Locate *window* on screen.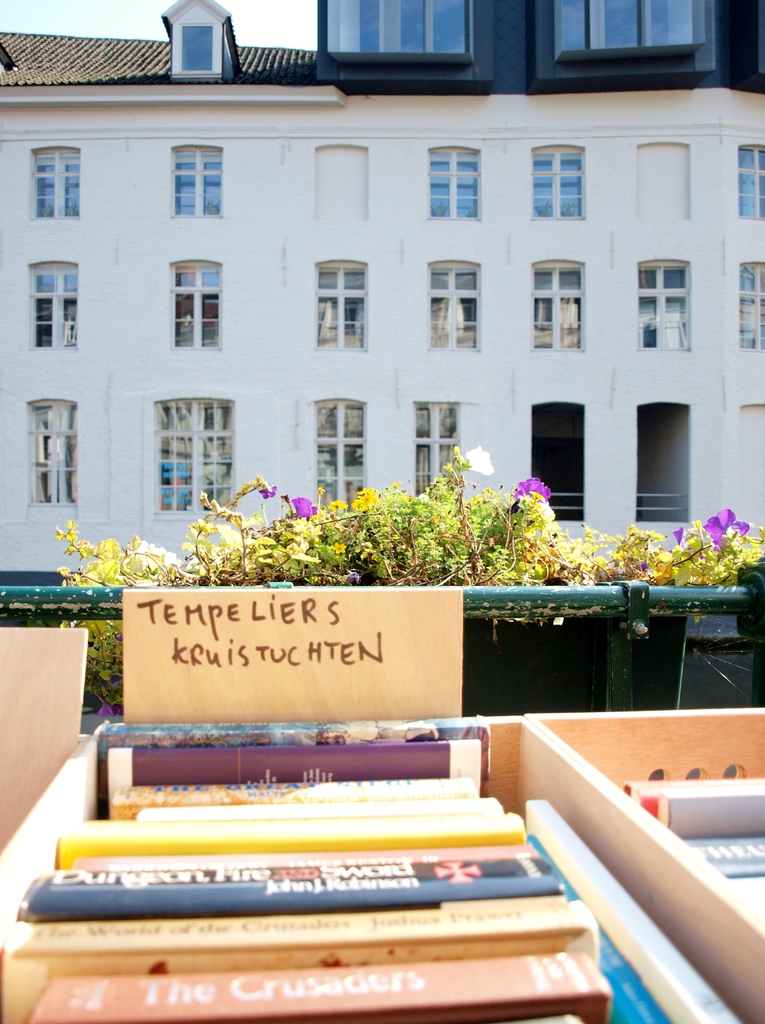
On screen at <region>308, 249, 372, 361</region>.
